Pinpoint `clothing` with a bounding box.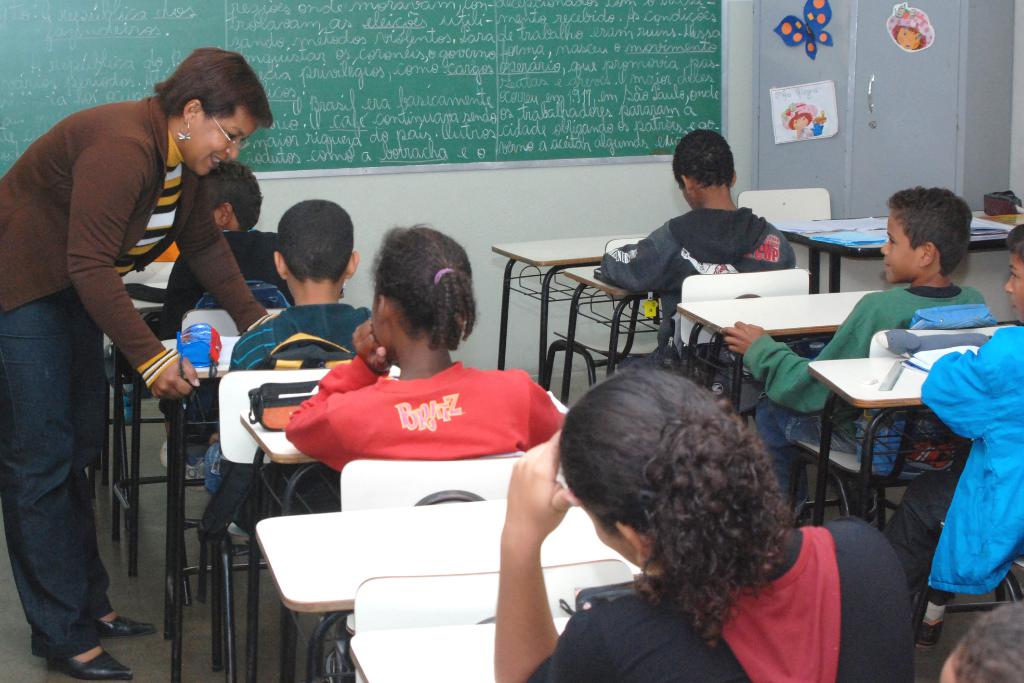
(x1=522, y1=516, x2=917, y2=682).
